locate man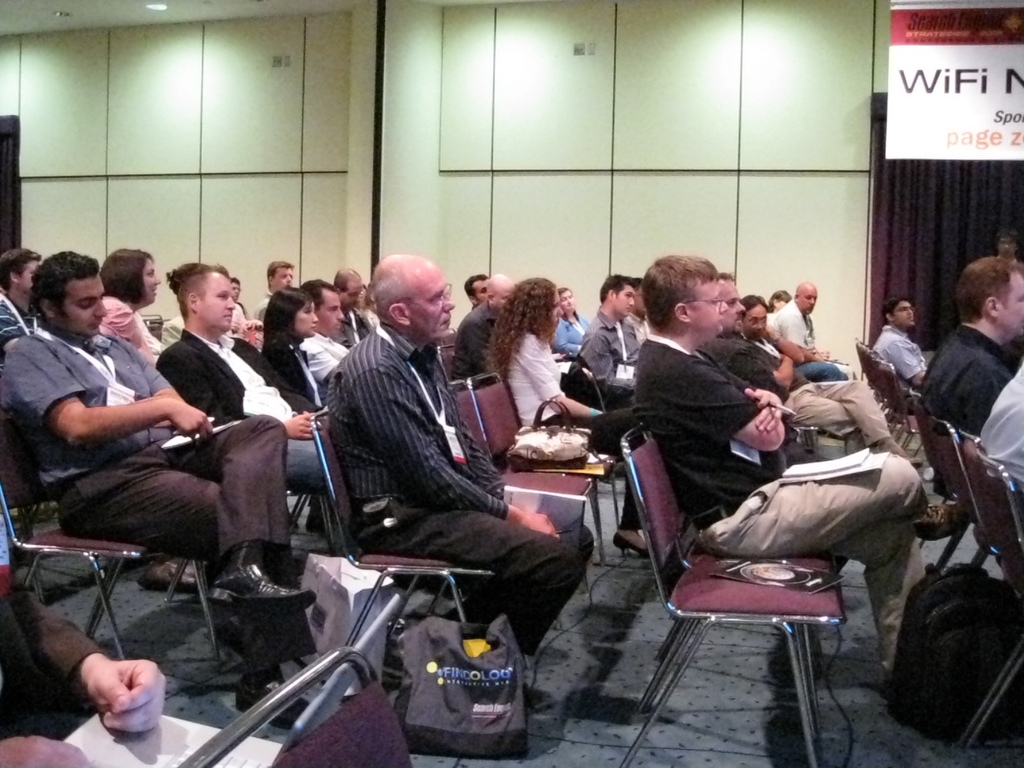
crop(868, 296, 933, 400)
